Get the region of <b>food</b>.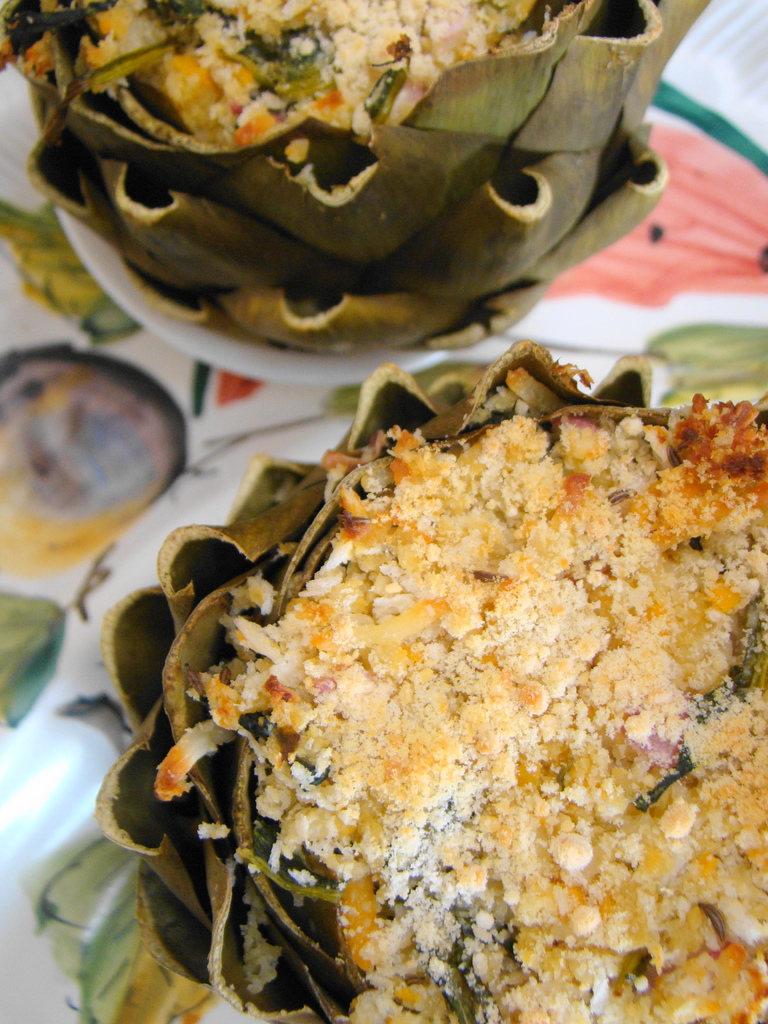
rect(95, 335, 767, 1023).
